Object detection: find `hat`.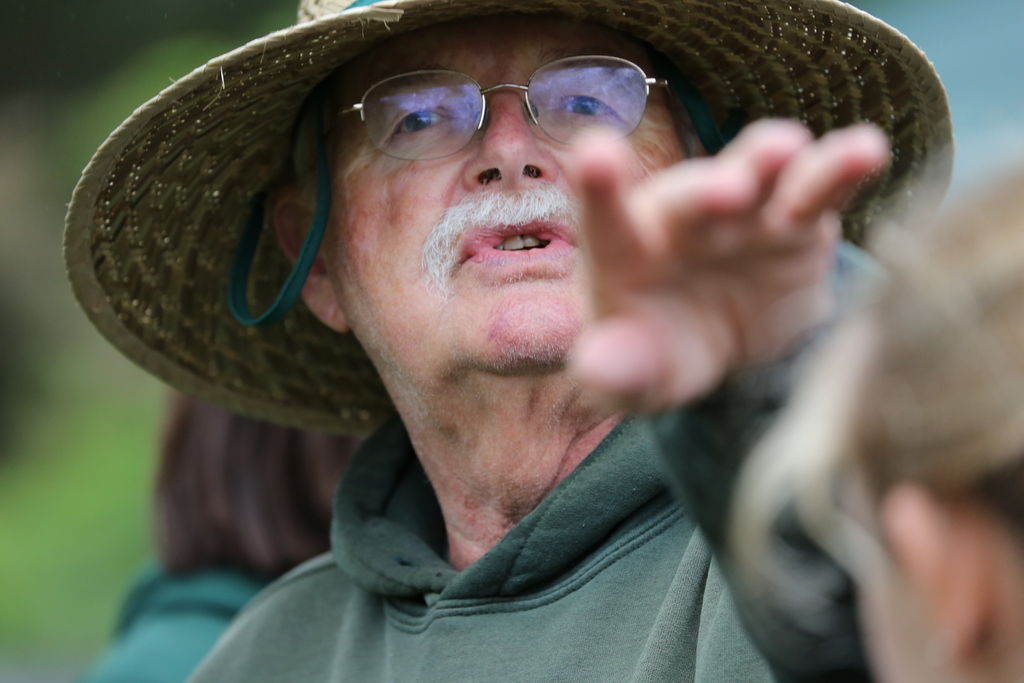
(left=74, top=0, right=931, bottom=441).
